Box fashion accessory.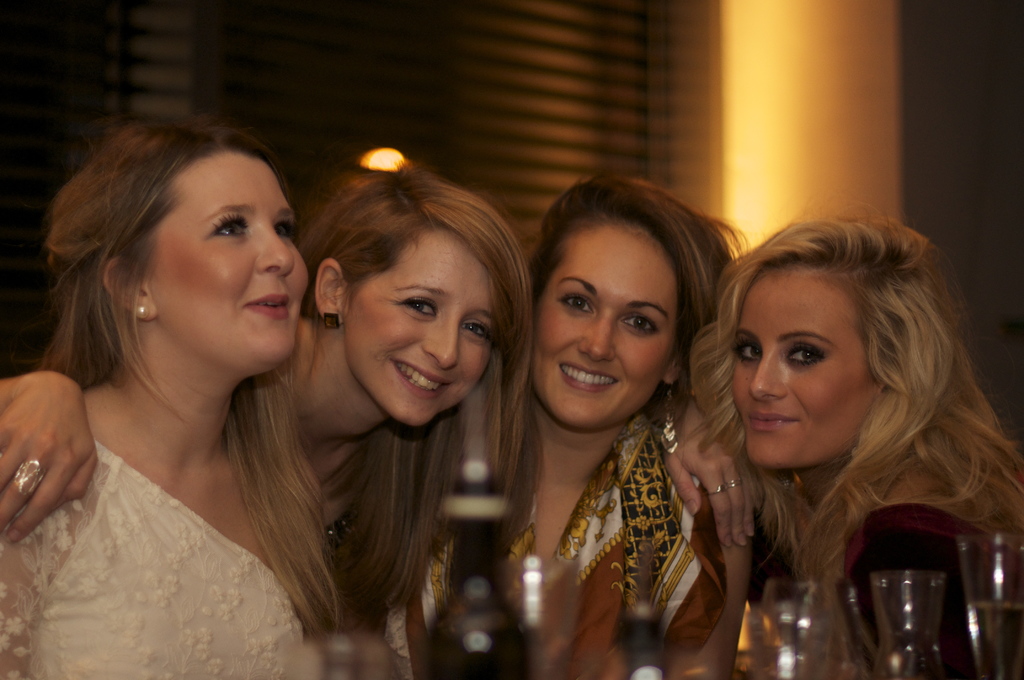
region(725, 476, 745, 491).
